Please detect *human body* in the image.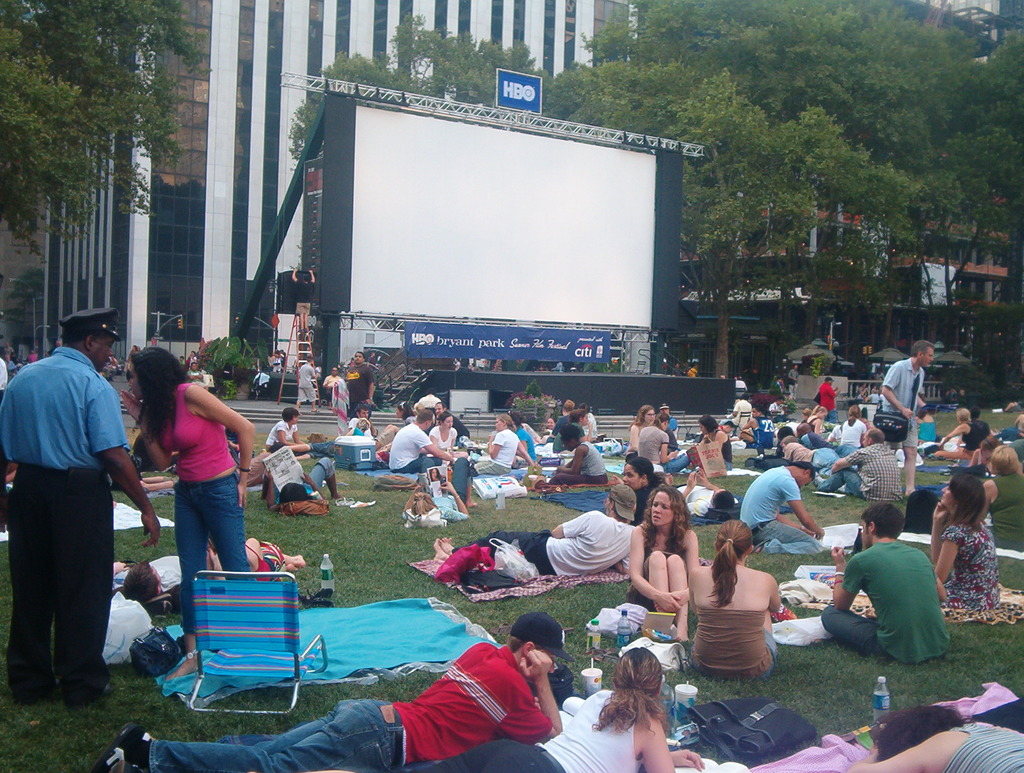
[x1=928, y1=426, x2=973, y2=464].
